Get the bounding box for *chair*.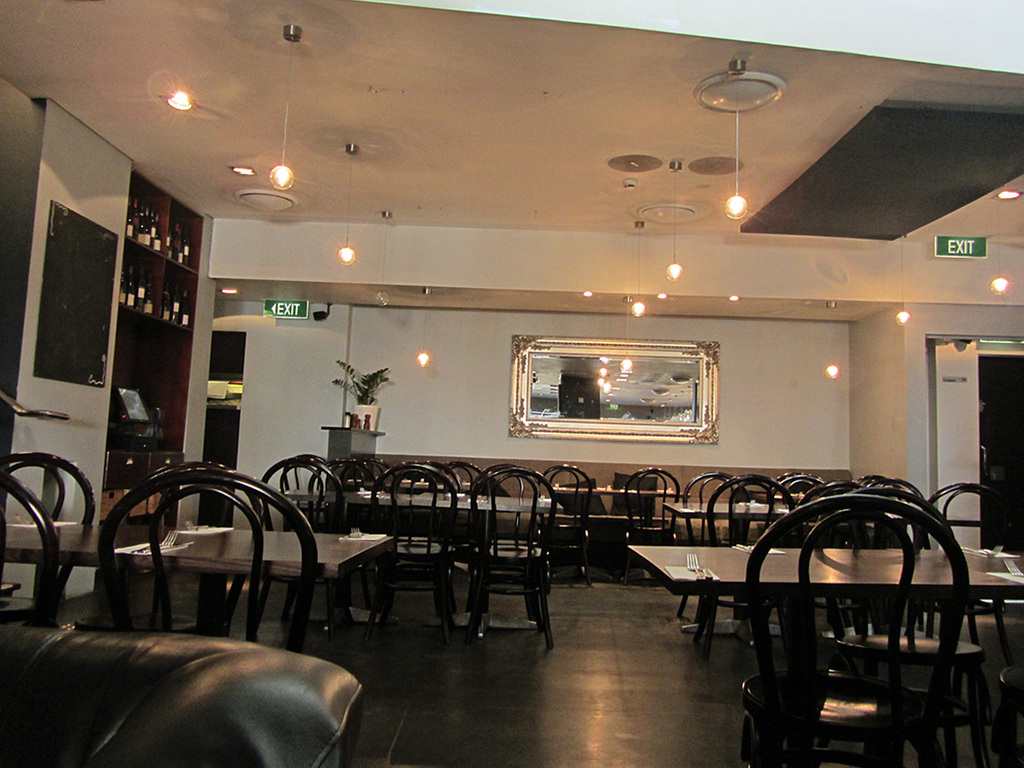
615/463/684/587.
